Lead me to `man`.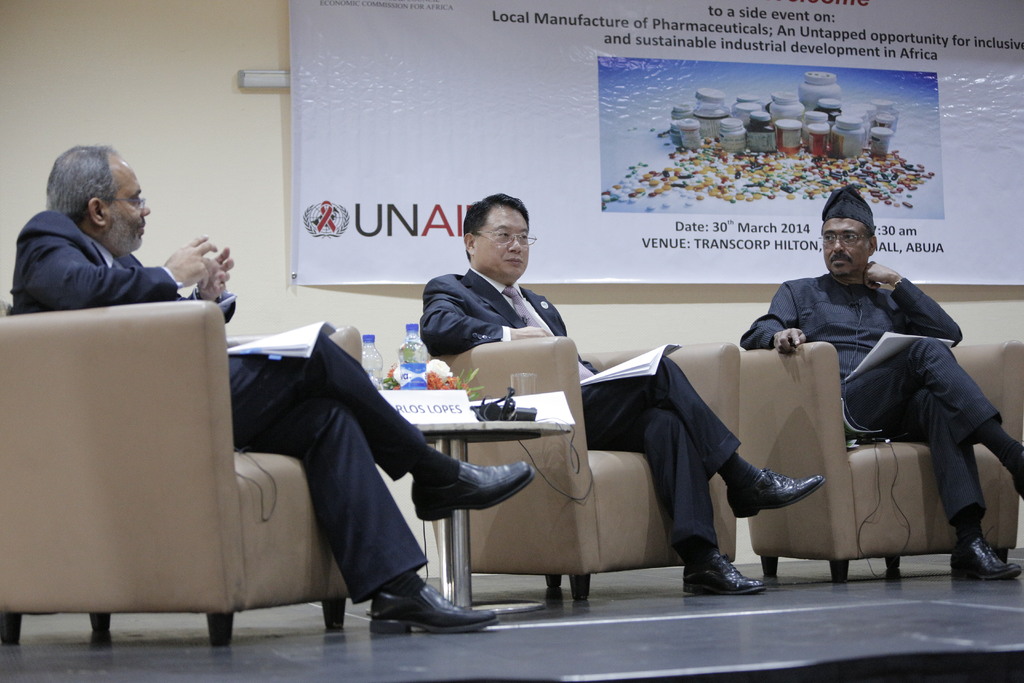
Lead to select_region(13, 136, 535, 631).
